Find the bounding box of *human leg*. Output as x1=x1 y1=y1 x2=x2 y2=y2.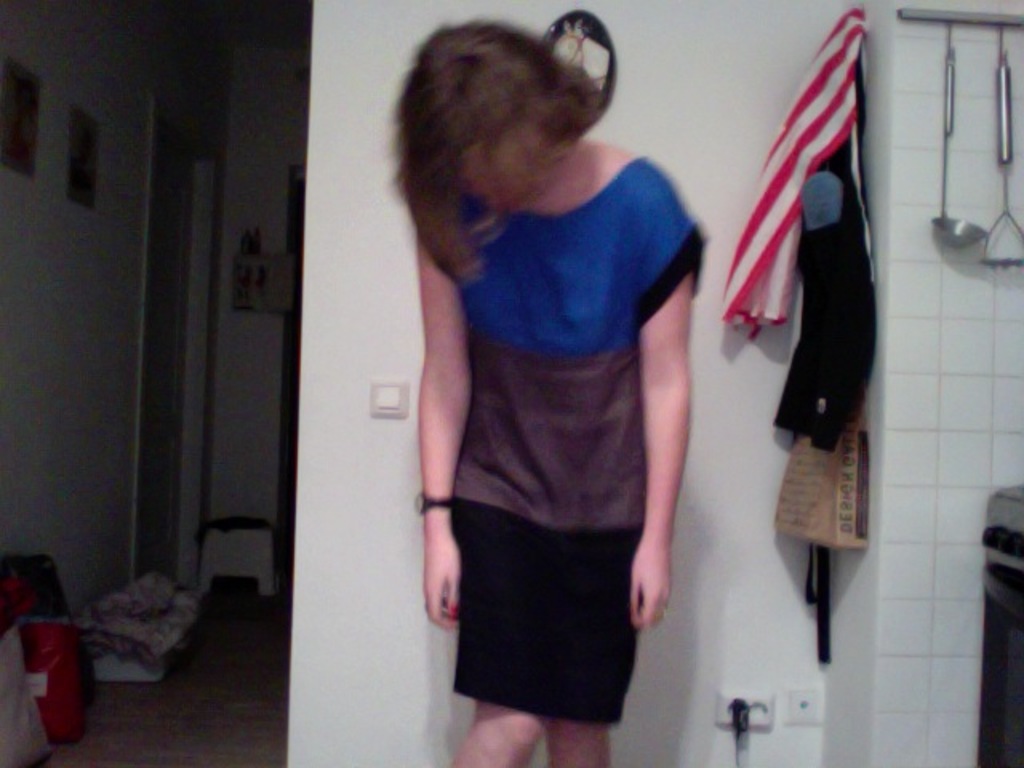
x1=451 y1=453 x2=552 y2=766.
